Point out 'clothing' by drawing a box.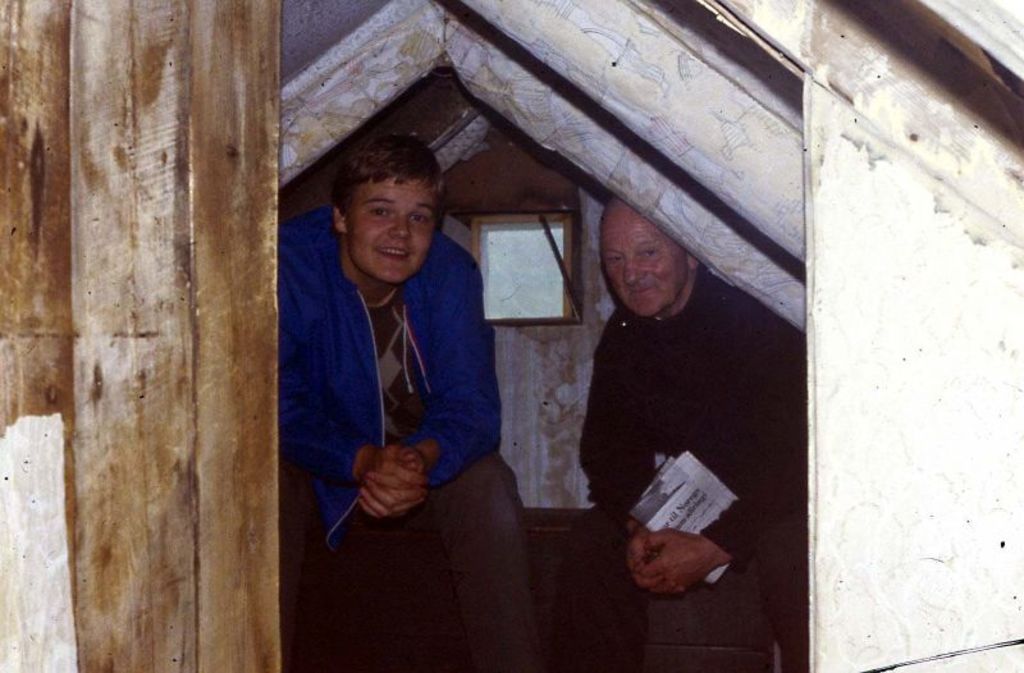
{"x1": 557, "y1": 265, "x2": 813, "y2": 672}.
